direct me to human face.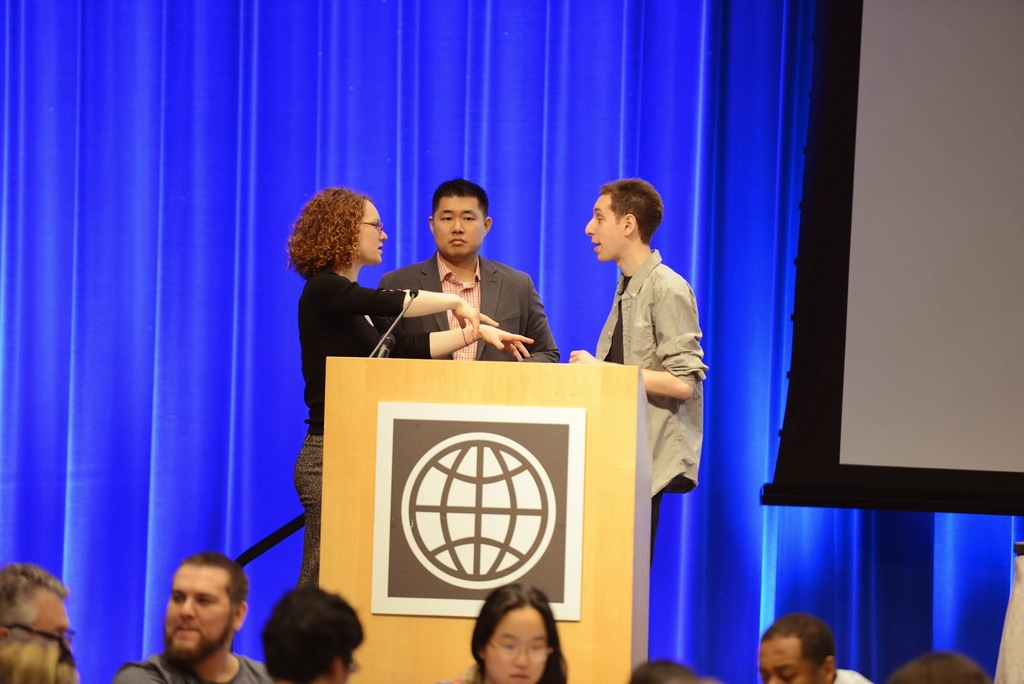
Direction: Rect(755, 642, 826, 683).
